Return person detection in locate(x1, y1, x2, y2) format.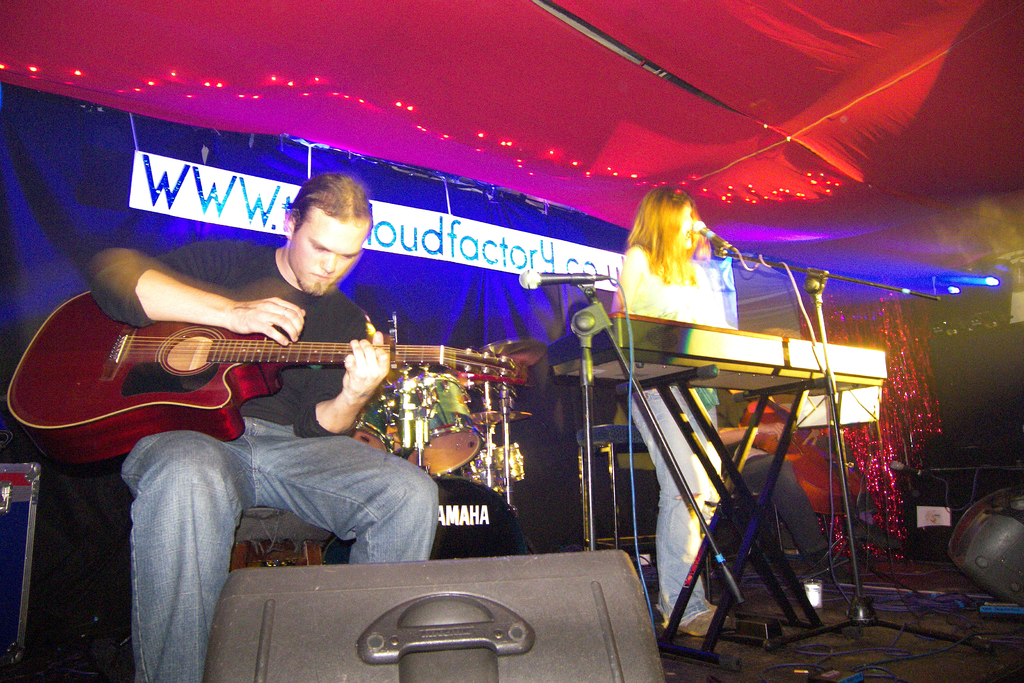
locate(76, 159, 451, 682).
